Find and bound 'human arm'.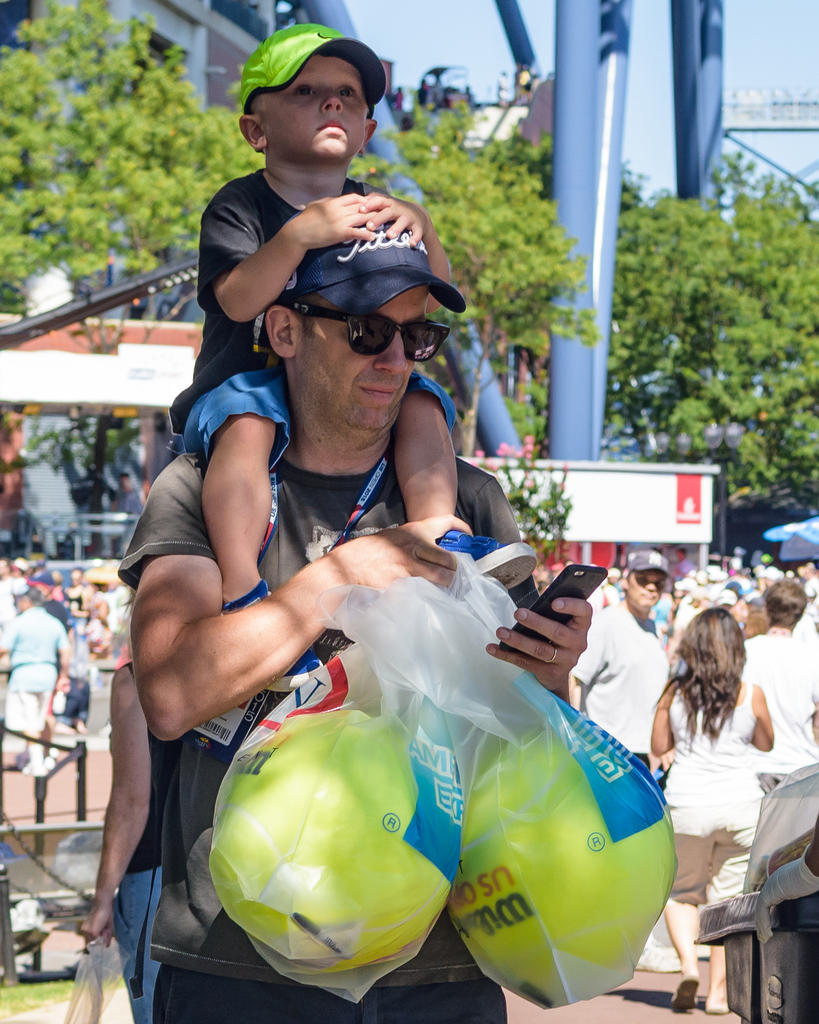
Bound: [490, 602, 596, 707].
